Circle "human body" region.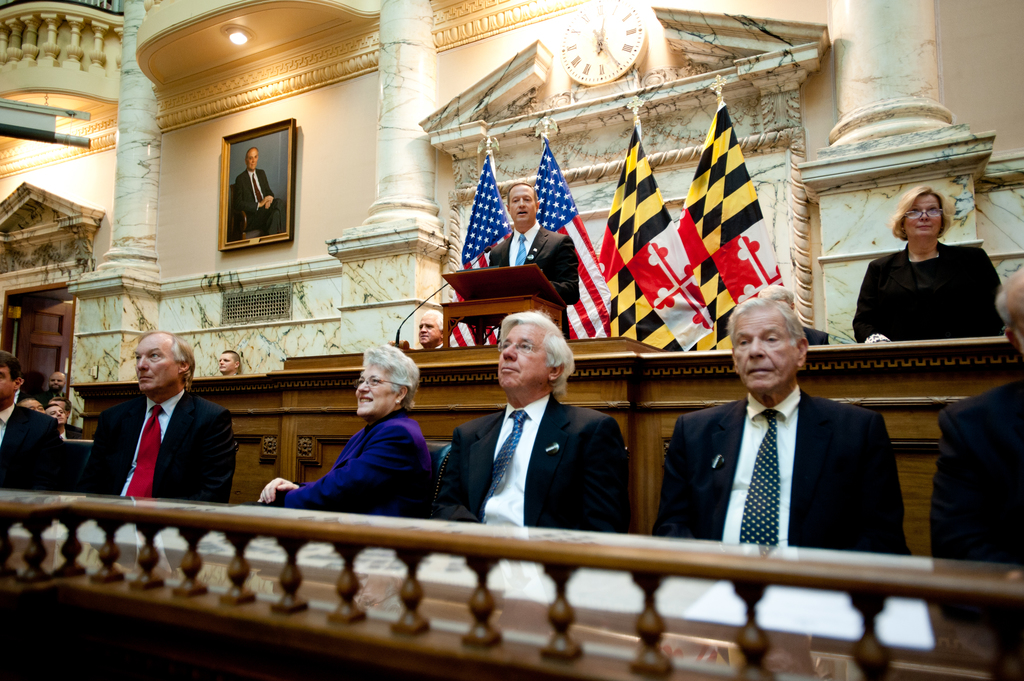
Region: l=236, t=148, r=285, b=237.
